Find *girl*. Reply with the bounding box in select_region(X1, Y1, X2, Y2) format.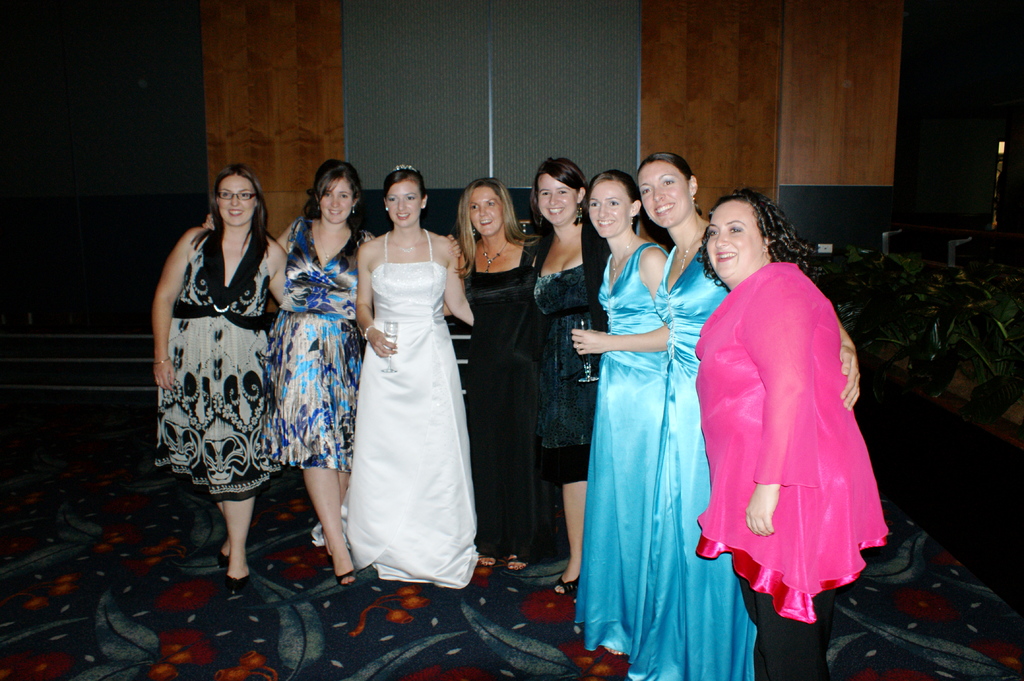
select_region(463, 177, 525, 563).
